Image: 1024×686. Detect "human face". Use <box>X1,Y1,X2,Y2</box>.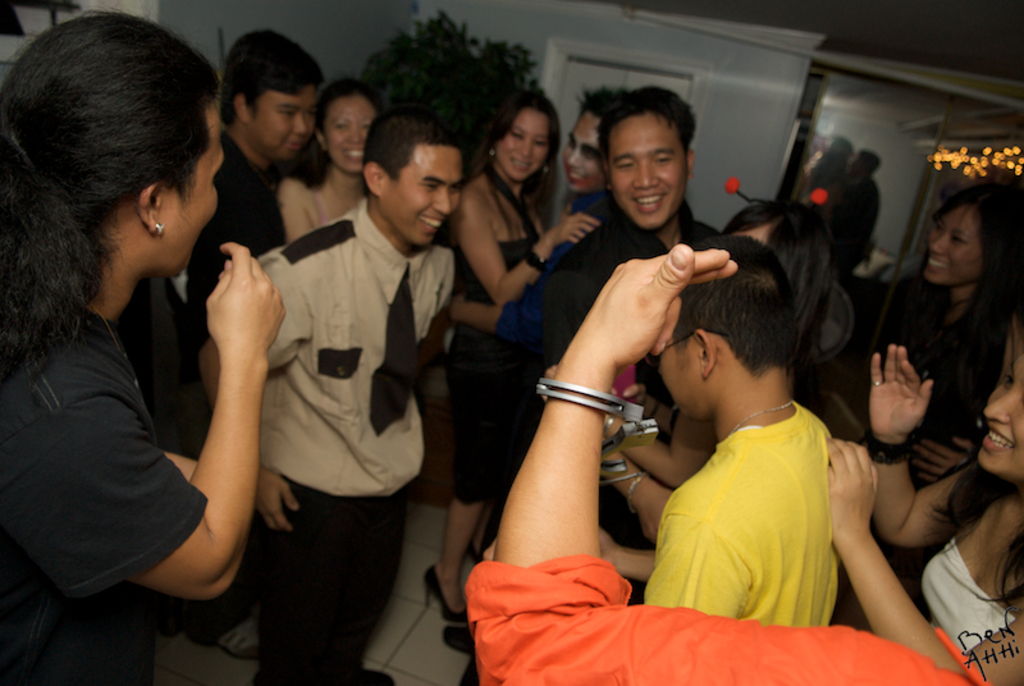
<box>563,106,608,192</box>.
